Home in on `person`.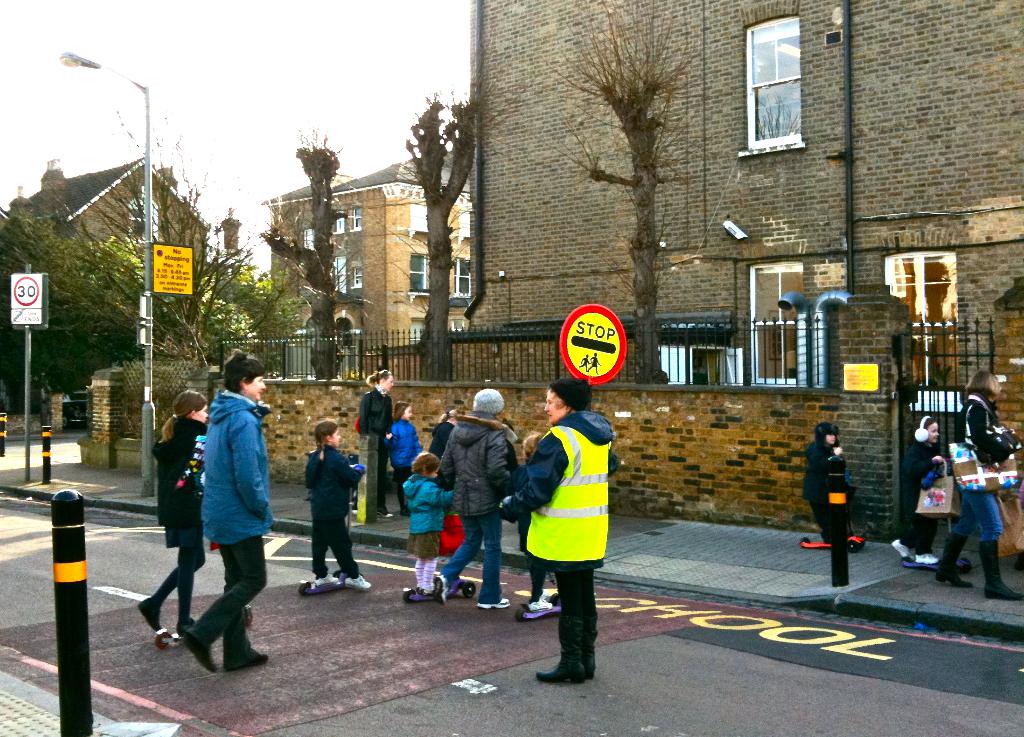
Homed in at left=586, top=352, right=603, bottom=373.
